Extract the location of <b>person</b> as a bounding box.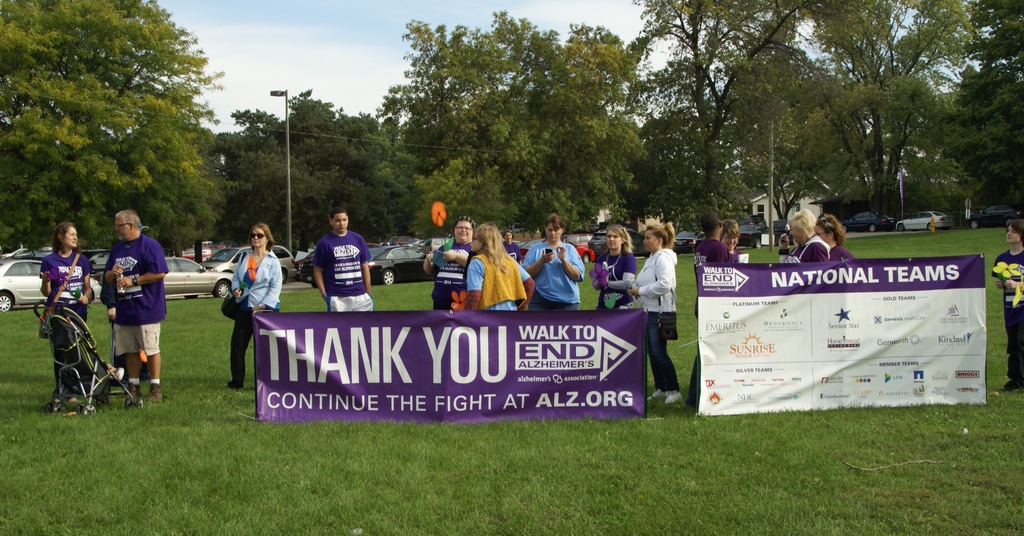
(left=621, top=212, right=689, bottom=409).
